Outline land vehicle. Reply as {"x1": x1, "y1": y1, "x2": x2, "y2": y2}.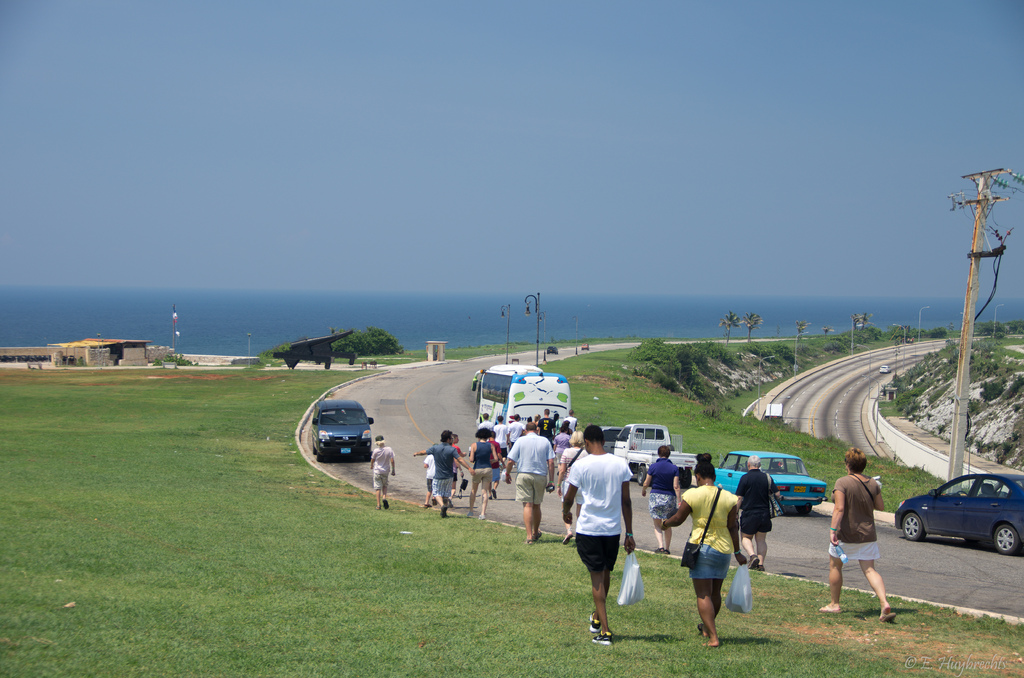
{"x1": 879, "y1": 364, "x2": 887, "y2": 369}.
